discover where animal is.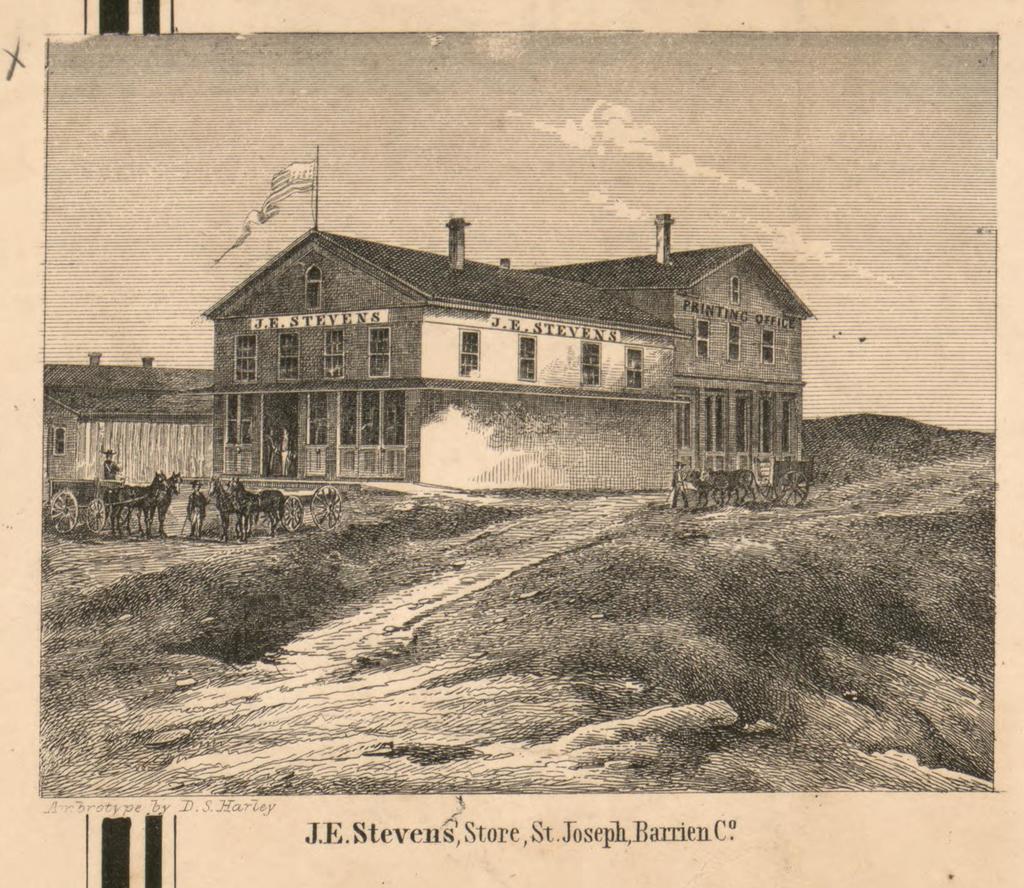
Discovered at locate(227, 479, 285, 535).
